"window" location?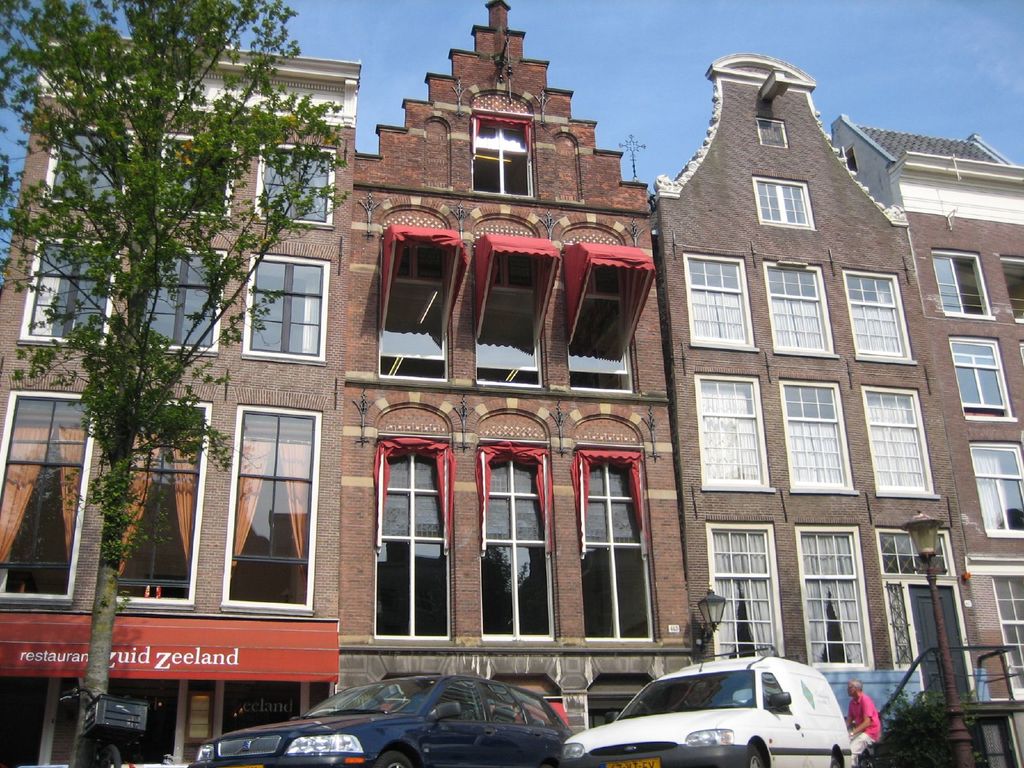
[left=374, top=452, right=452, bottom=639]
